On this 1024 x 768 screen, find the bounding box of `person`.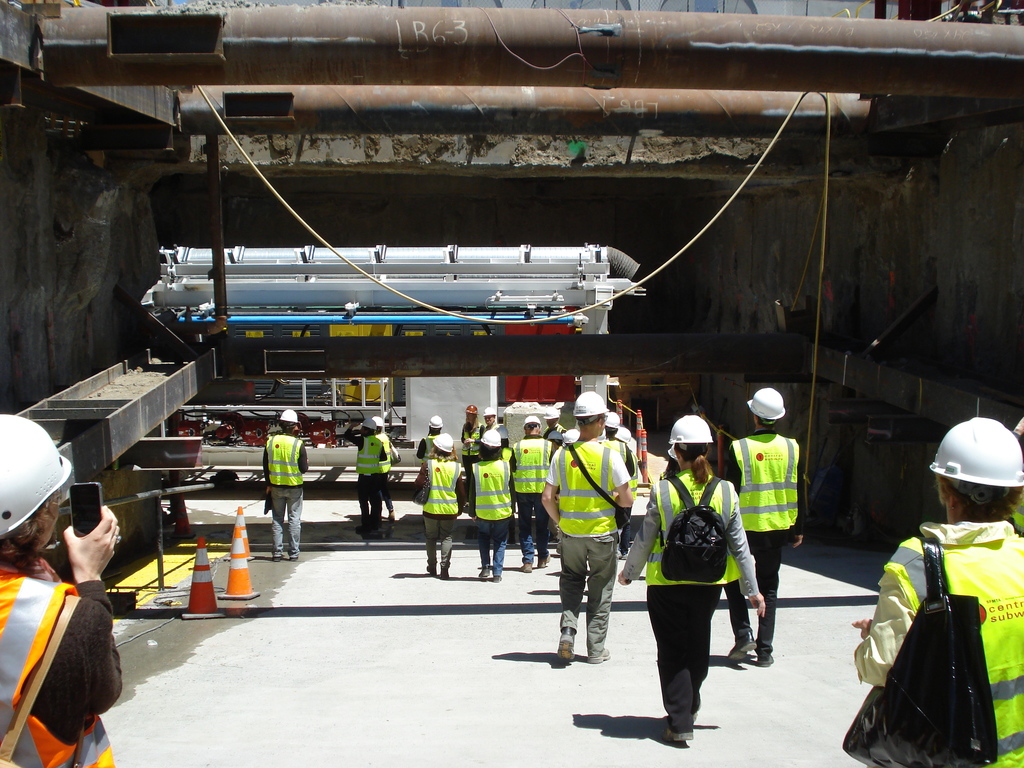
Bounding box: select_region(349, 412, 397, 543).
